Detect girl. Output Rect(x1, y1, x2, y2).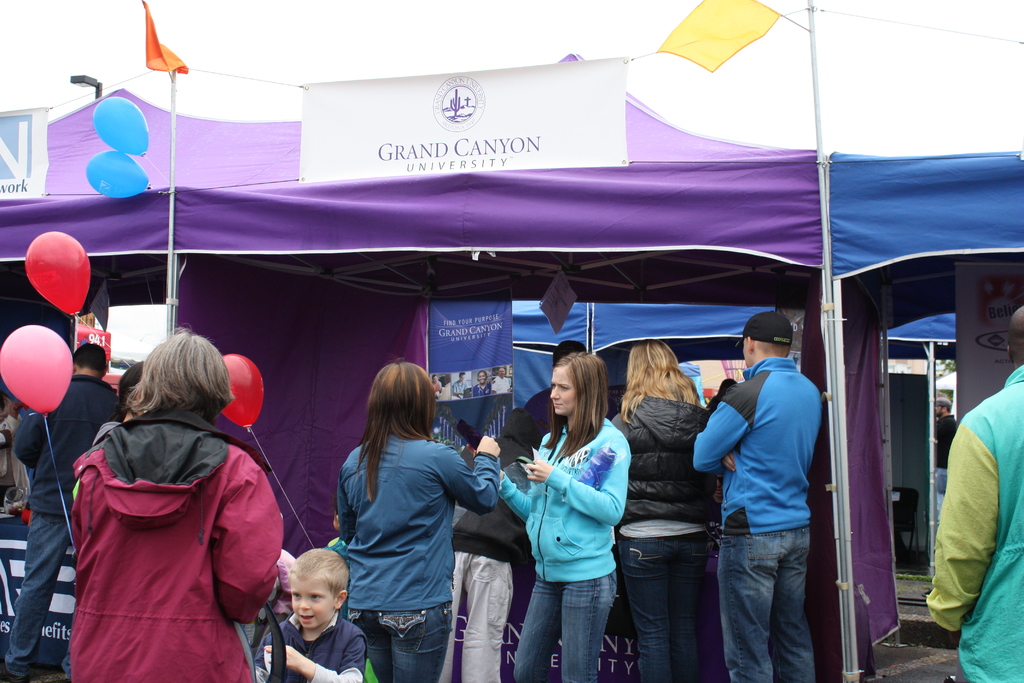
Rect(497, 352, 630, 682).
